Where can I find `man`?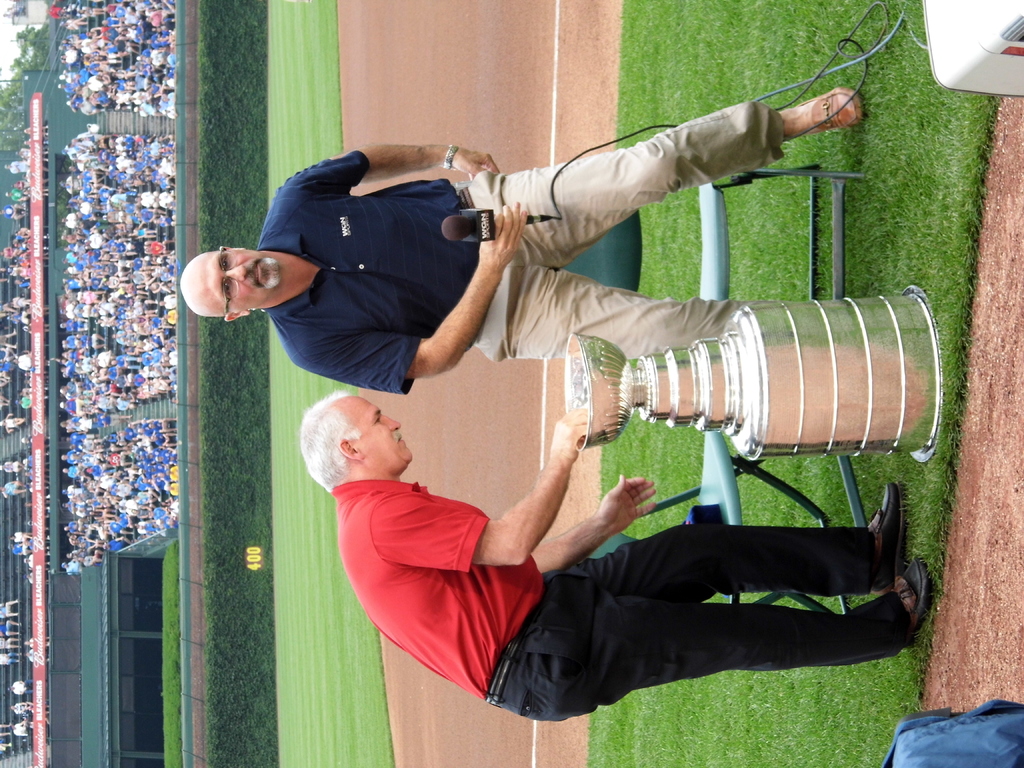
You can find it at x1=8 y1=541 x2=33 y2=559.
